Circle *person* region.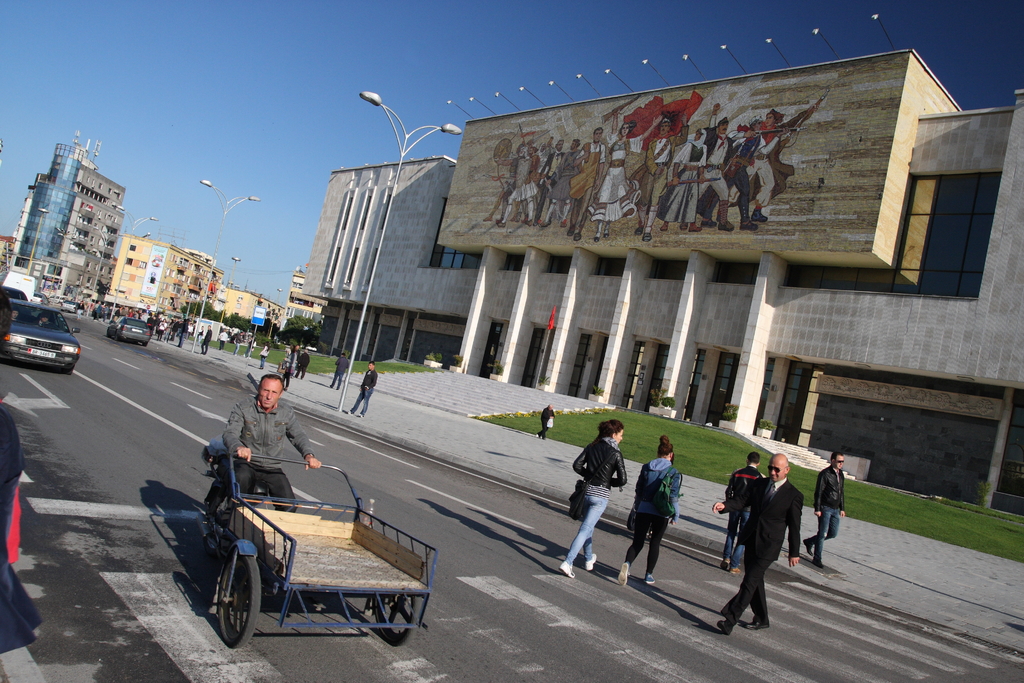
Region: pyautogui.locateOnScreen(260, 342, 271, 368).
